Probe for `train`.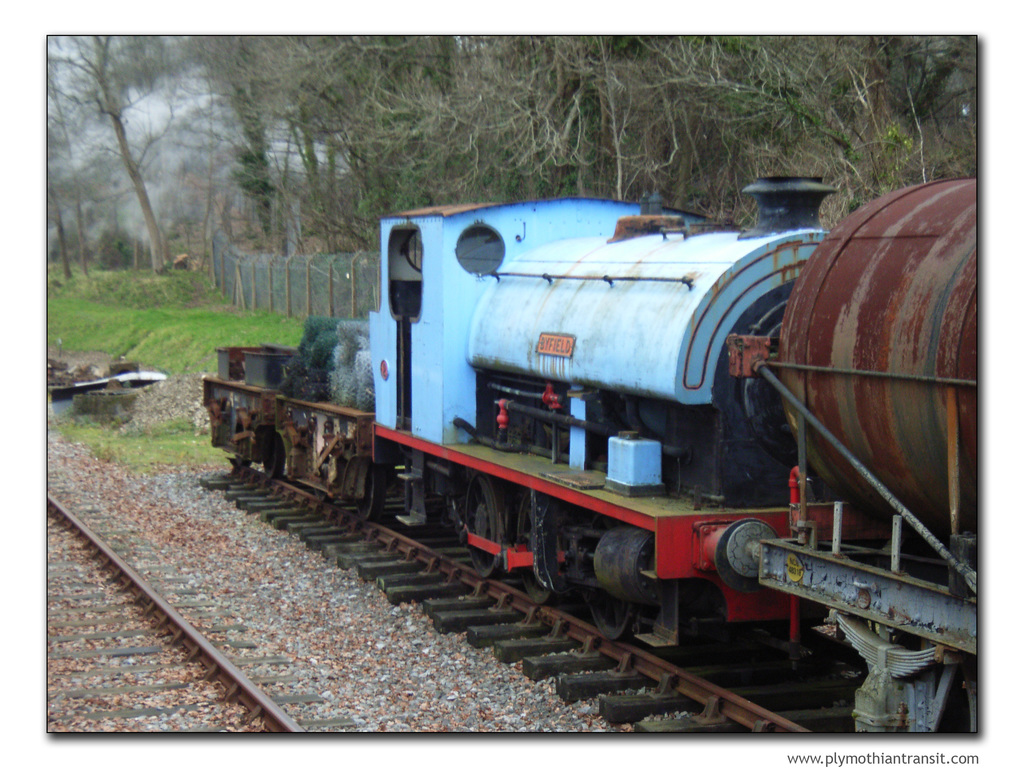
Probe result: bbox=(202, 179, 981, 733).
